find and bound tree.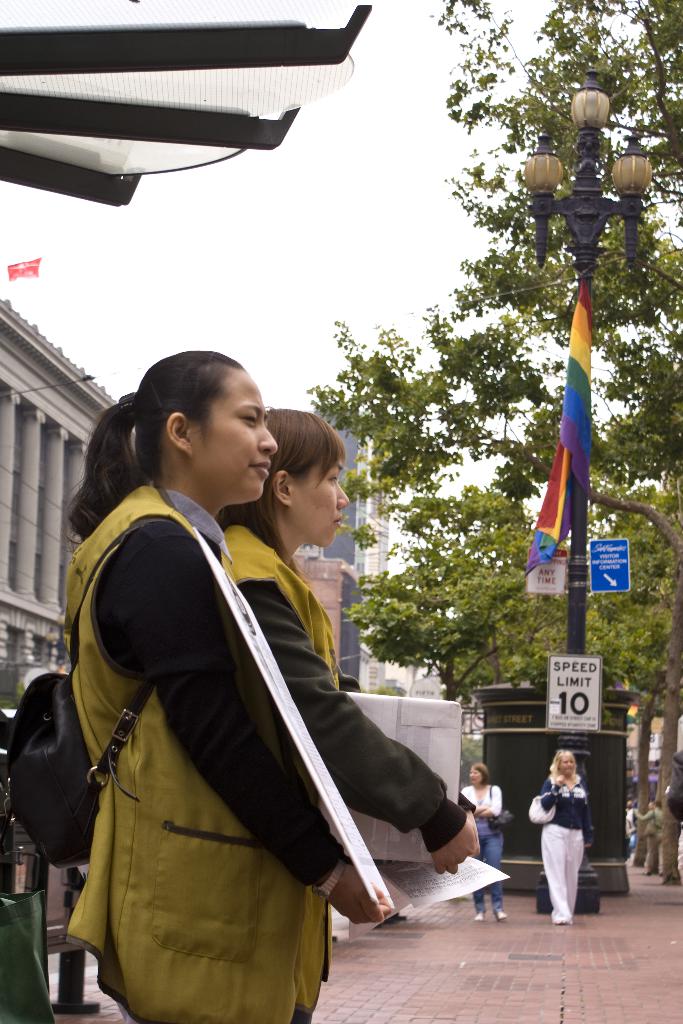
Bound: x1=341, y1=483, x2=576, y2=700.
